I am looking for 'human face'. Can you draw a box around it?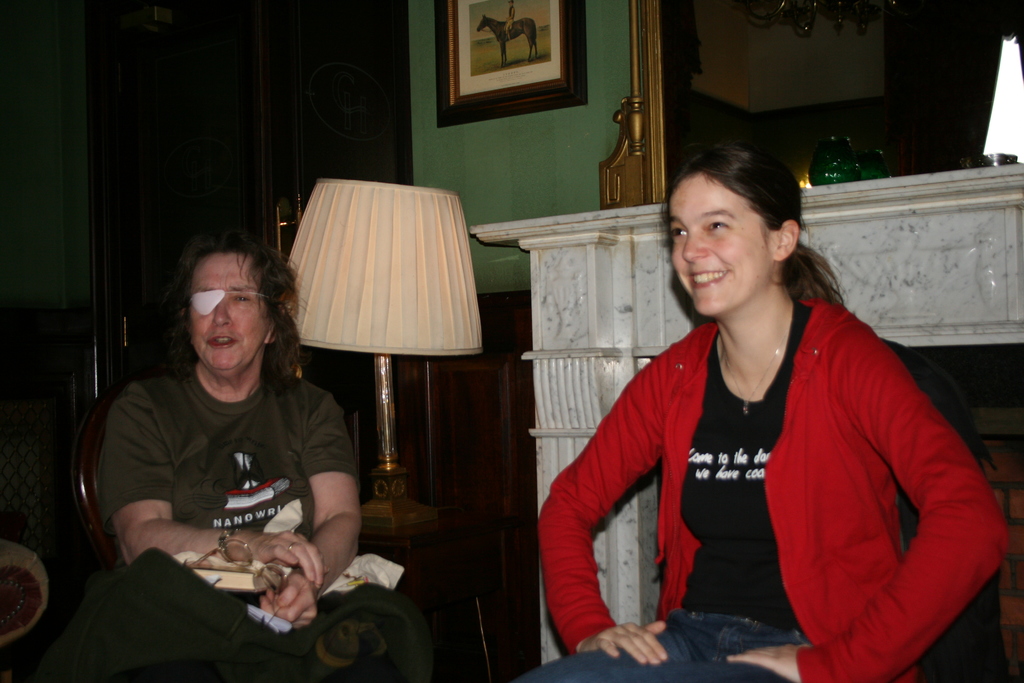
Sure, the bounding box is {"left": 189, "top": 258, "right": 275, "bottom": 369}.
